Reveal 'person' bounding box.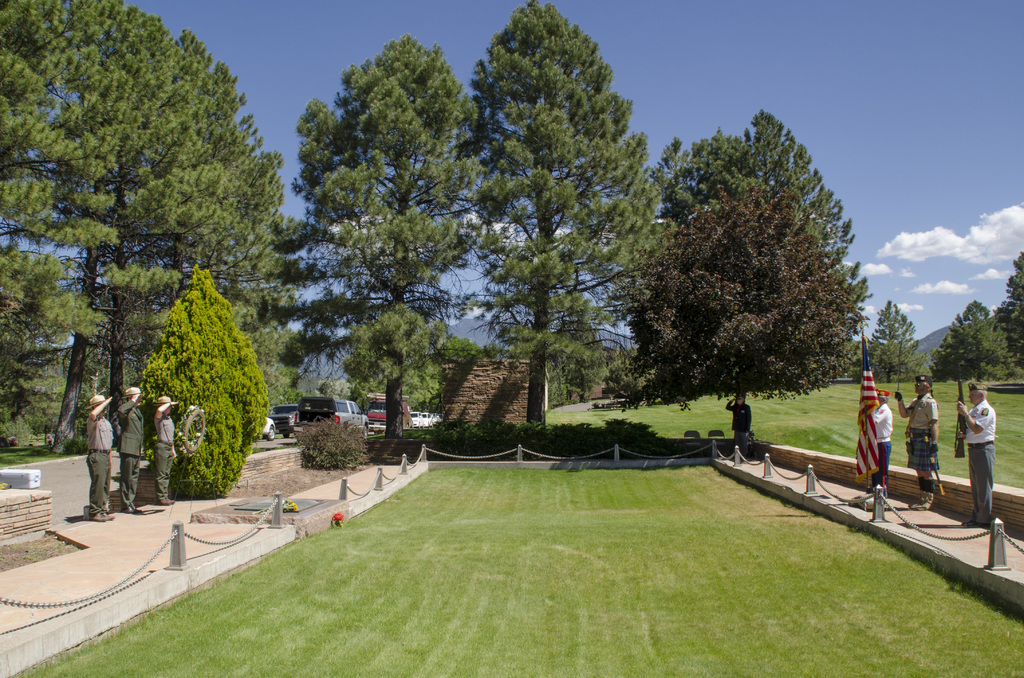
Revealed: [724, 393, 753, 459].
